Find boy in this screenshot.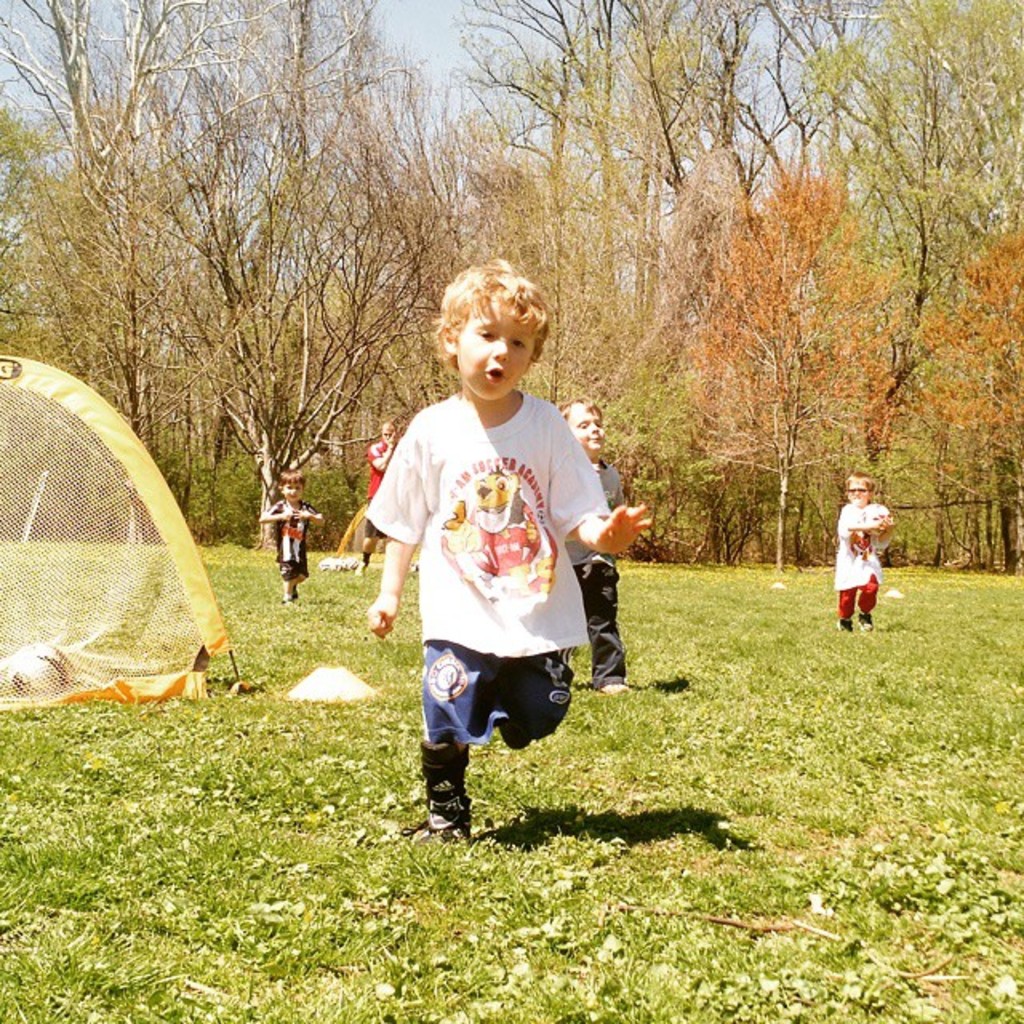
The bounding box for boy is locate(346, 413, 406, 579).
